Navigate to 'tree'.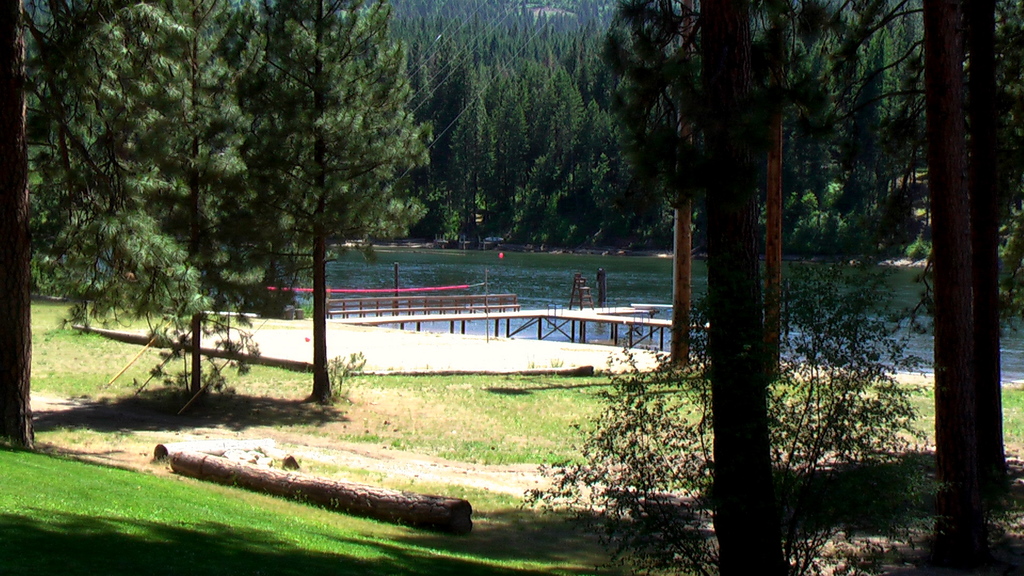
Navigation target: select_region(446, 83, 497, 252).
